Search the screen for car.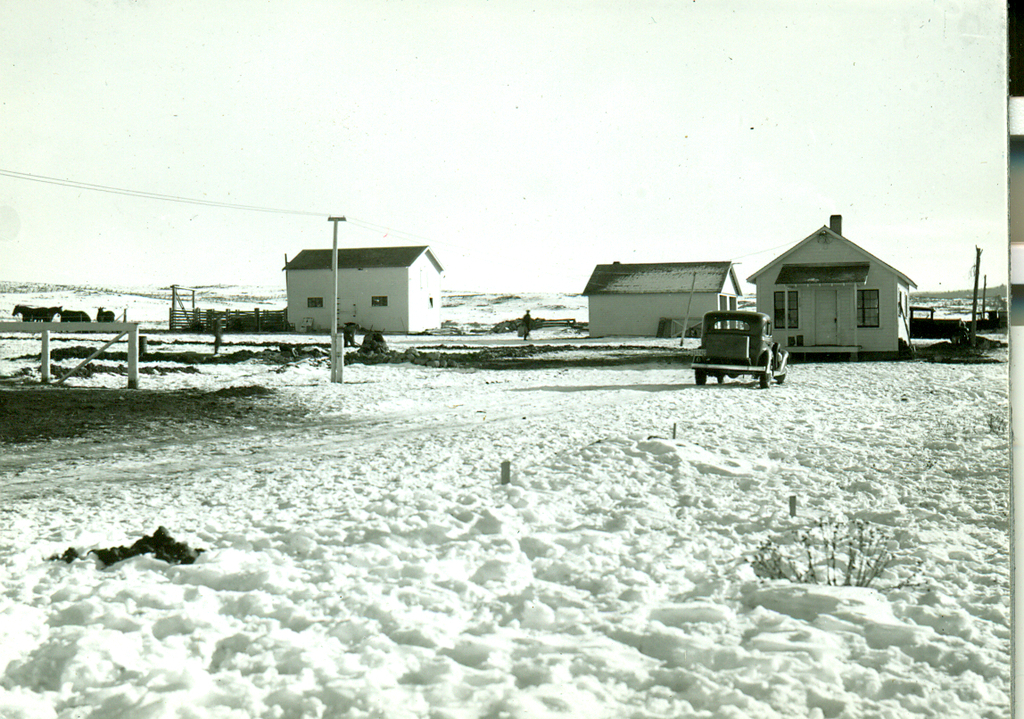
Found at region(688, 298, 786, 392).
